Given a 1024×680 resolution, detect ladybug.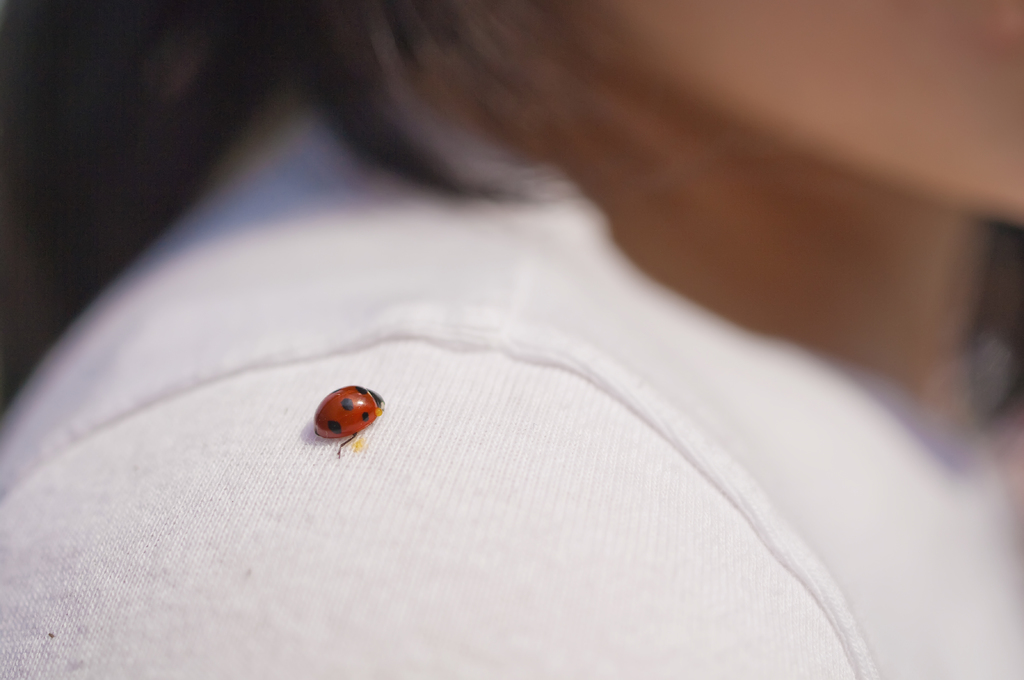
(x1=311, y1=381, x2=388, y2=463).
